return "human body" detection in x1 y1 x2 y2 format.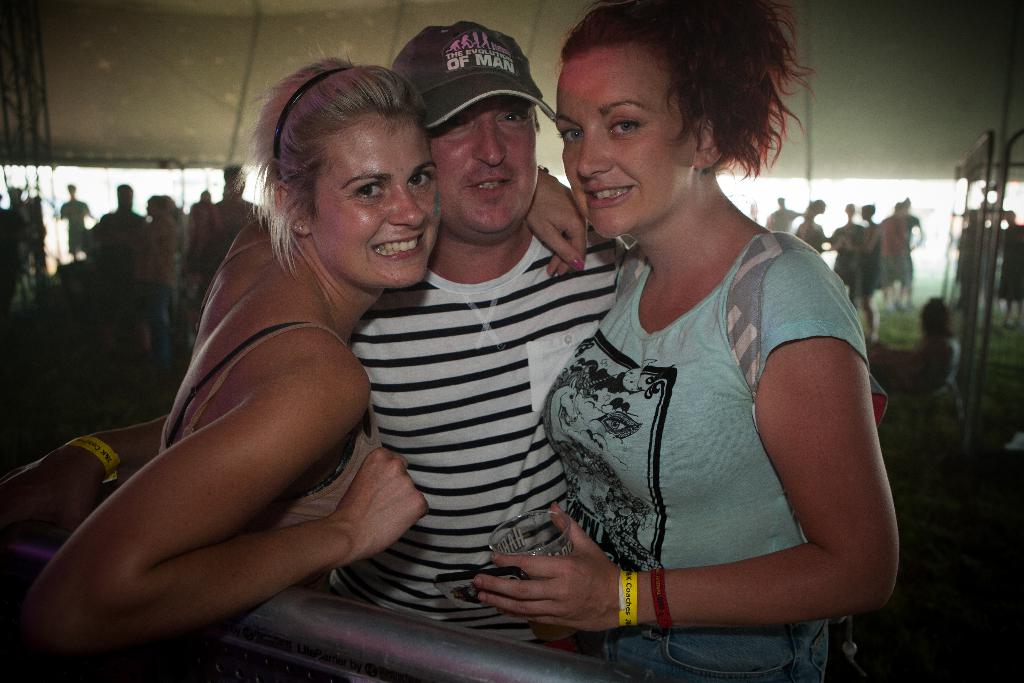
60 172 93 259.
